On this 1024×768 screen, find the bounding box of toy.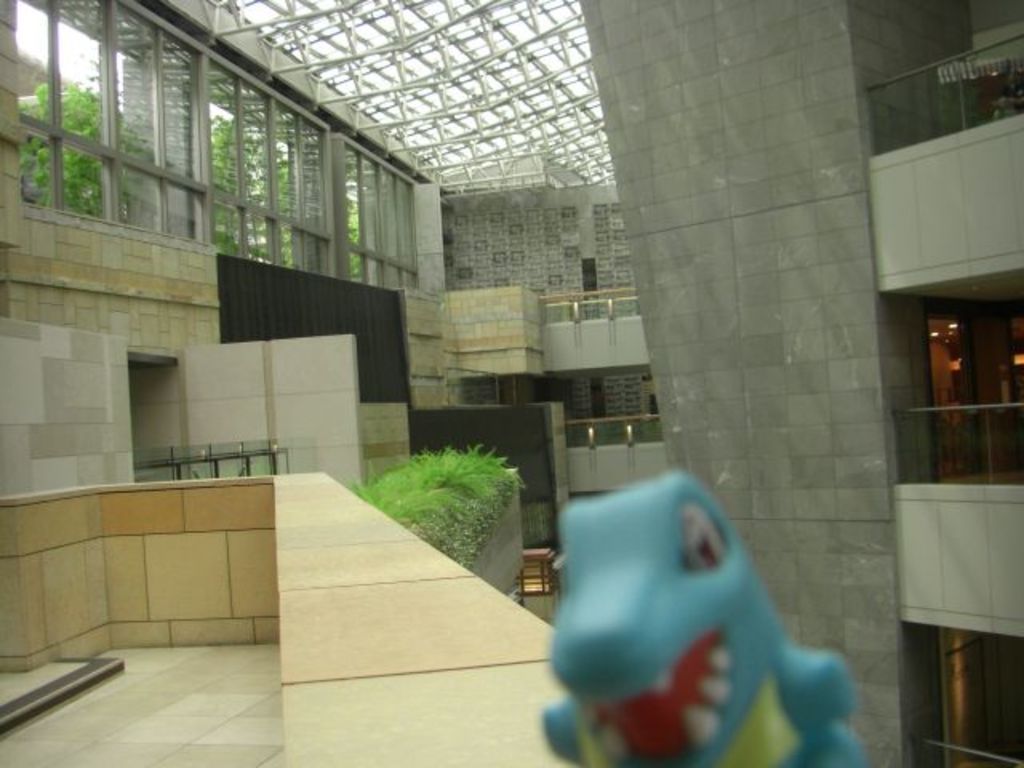
Bounding box: (x1=528, y1=464, x2=862, y2=766).
